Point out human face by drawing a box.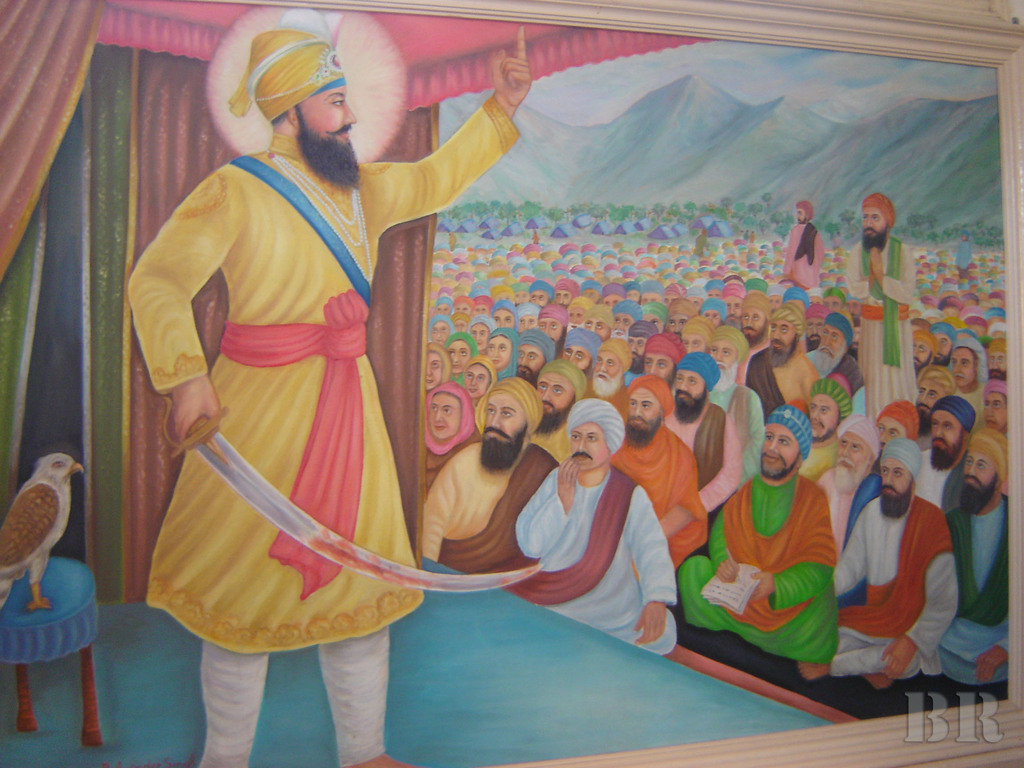
detection(808, 393, 838, 442).
